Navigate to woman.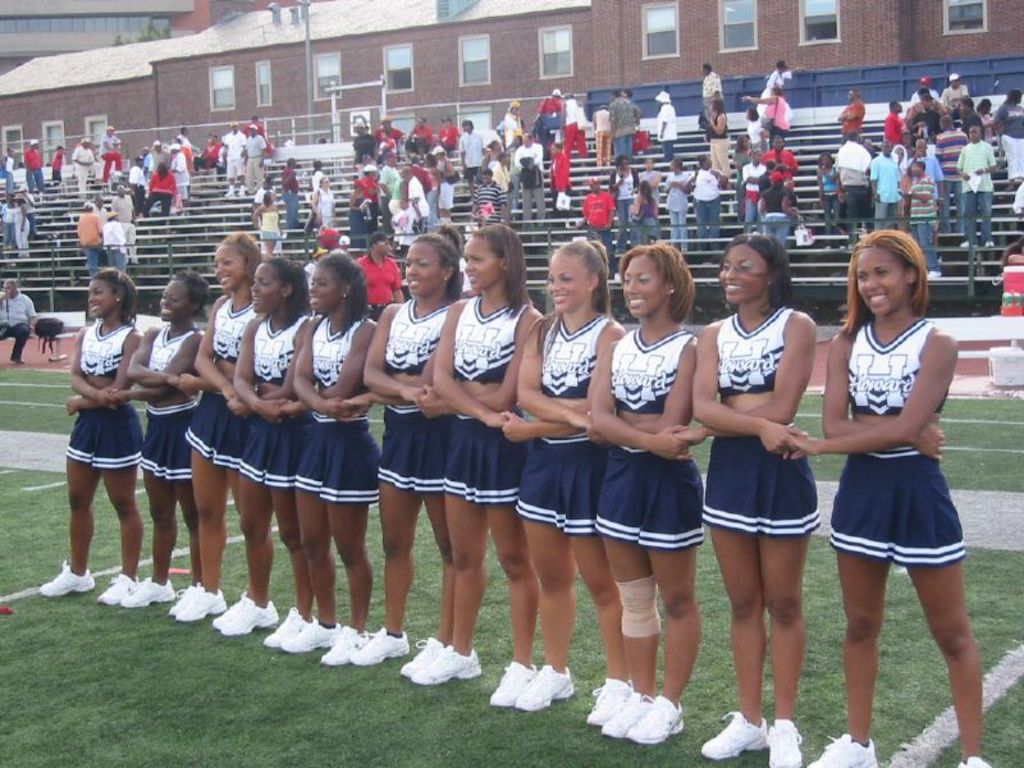
Navigation target: [297, 256, 384, 680].
